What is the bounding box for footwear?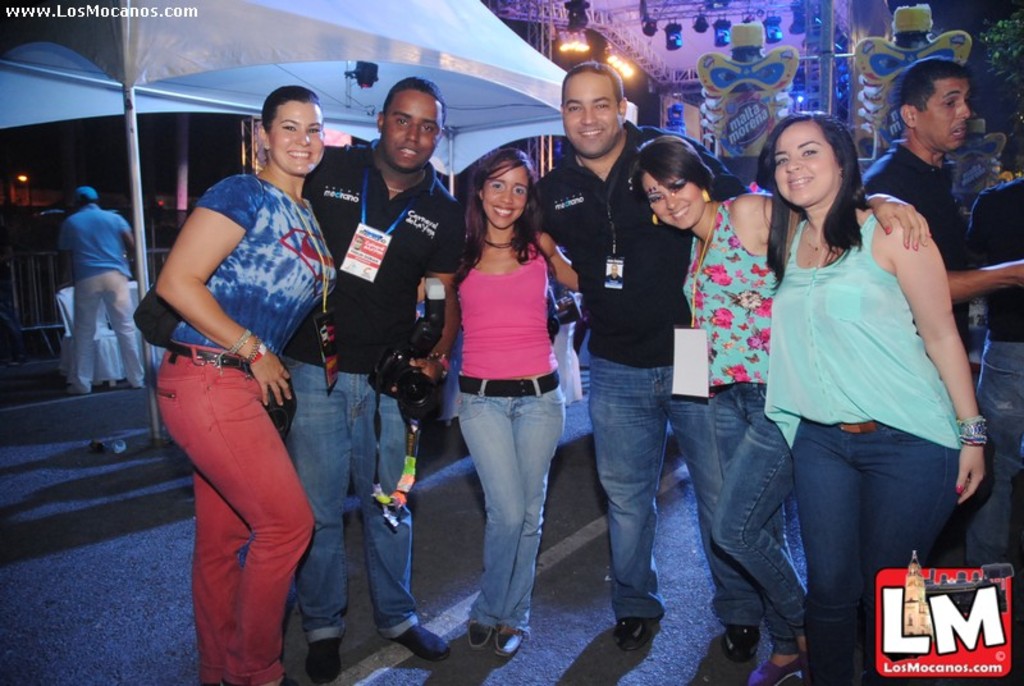
detection(772, 671, 804, 685).
